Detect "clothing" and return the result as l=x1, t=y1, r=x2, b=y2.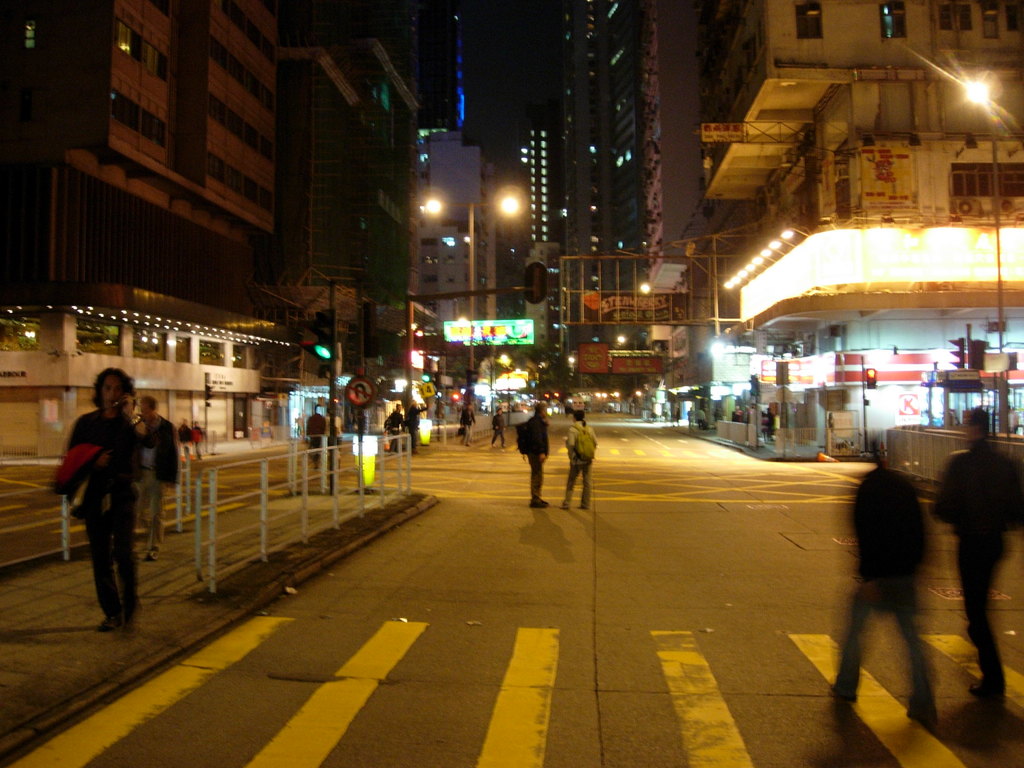
l=384, t=408, r=403, b=454.
